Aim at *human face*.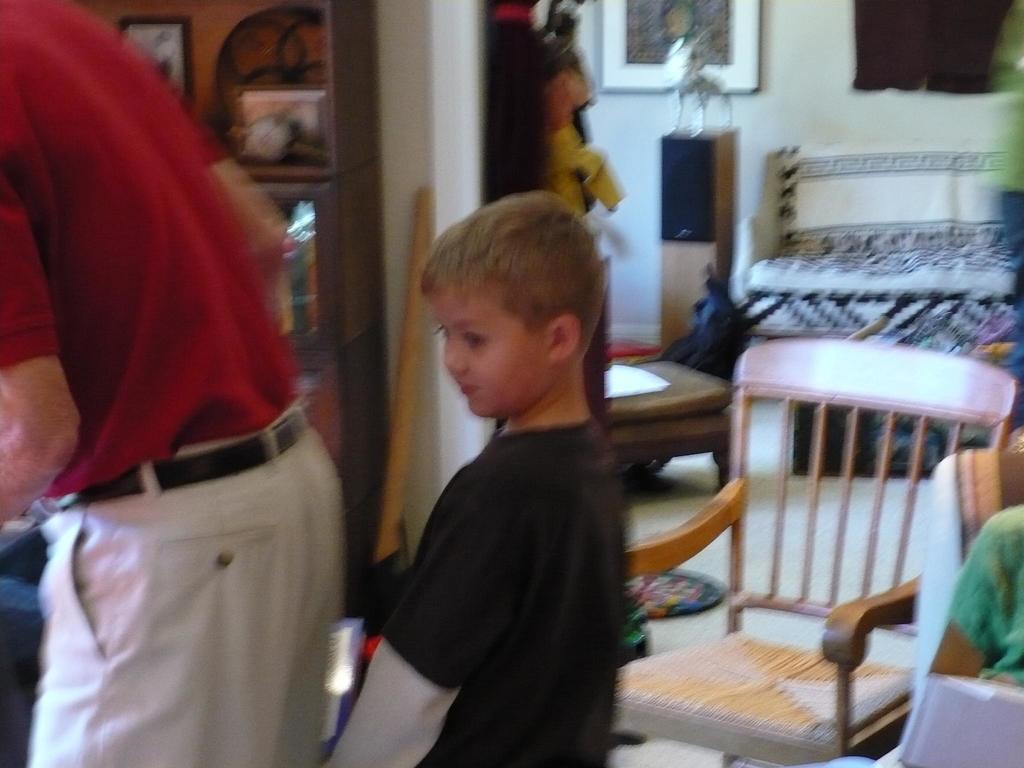
Aimed at <box>434,294,547,409</box>.
